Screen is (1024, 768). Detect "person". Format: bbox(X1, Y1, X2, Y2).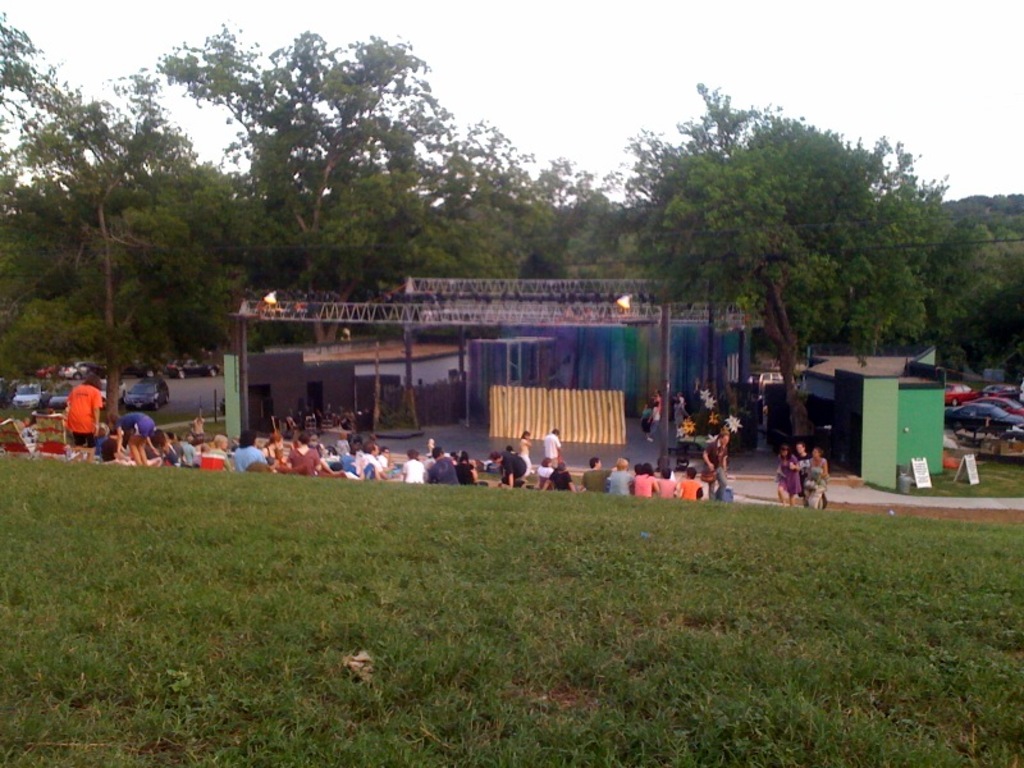
bbox(106, 411, 152, 467).
